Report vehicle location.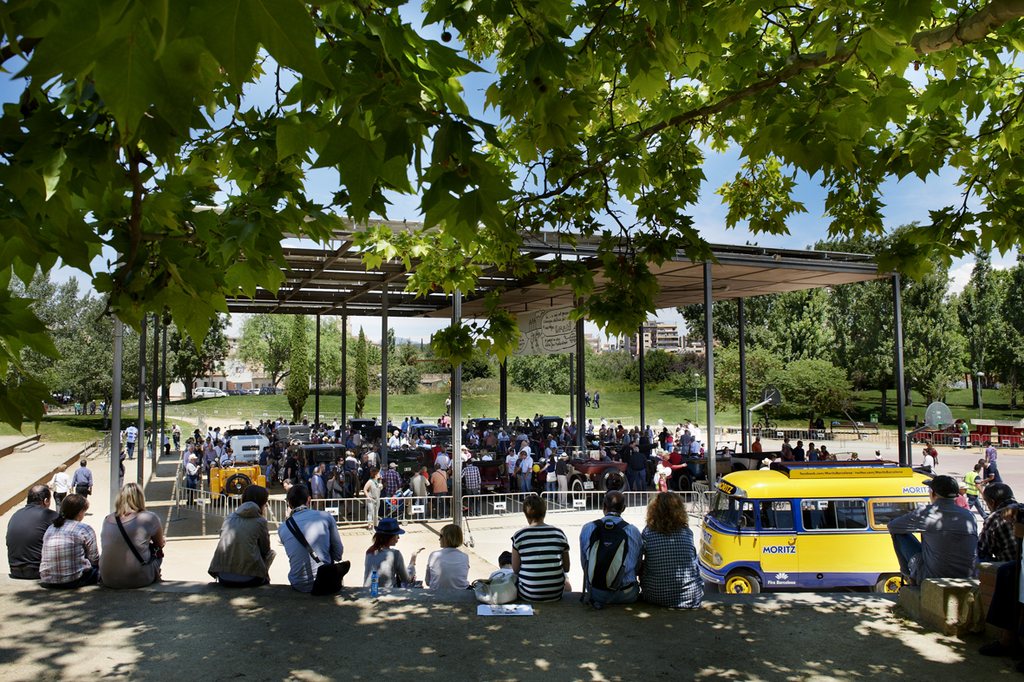
Report: [left=509, top=412, right=568, bottom=436].
